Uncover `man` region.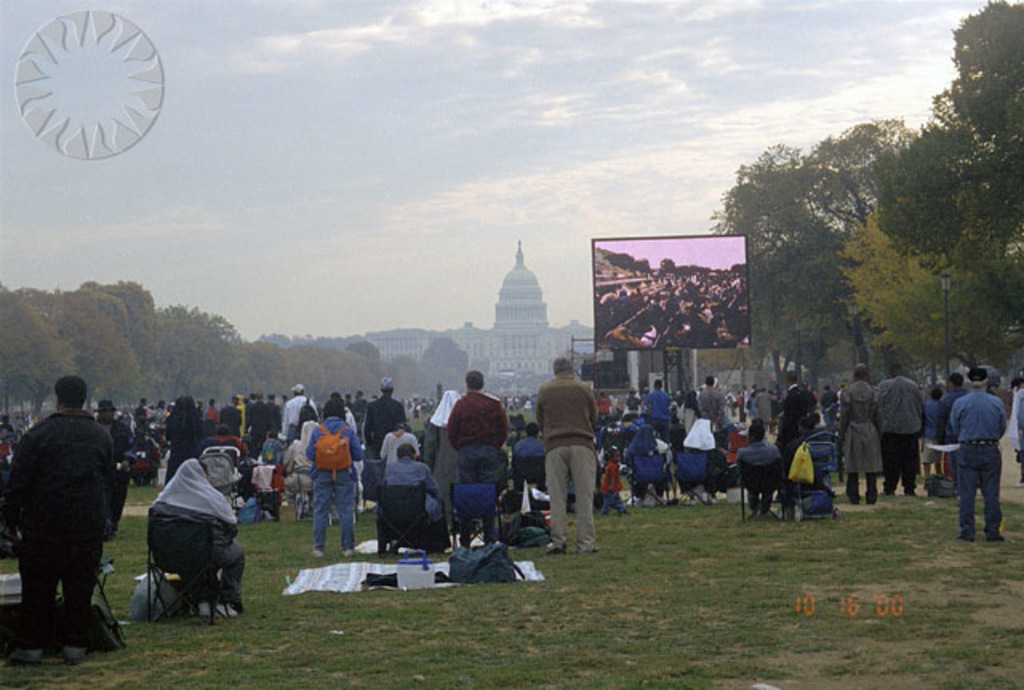
Uncovered: <region>152, 400, 163, 432</region>.
